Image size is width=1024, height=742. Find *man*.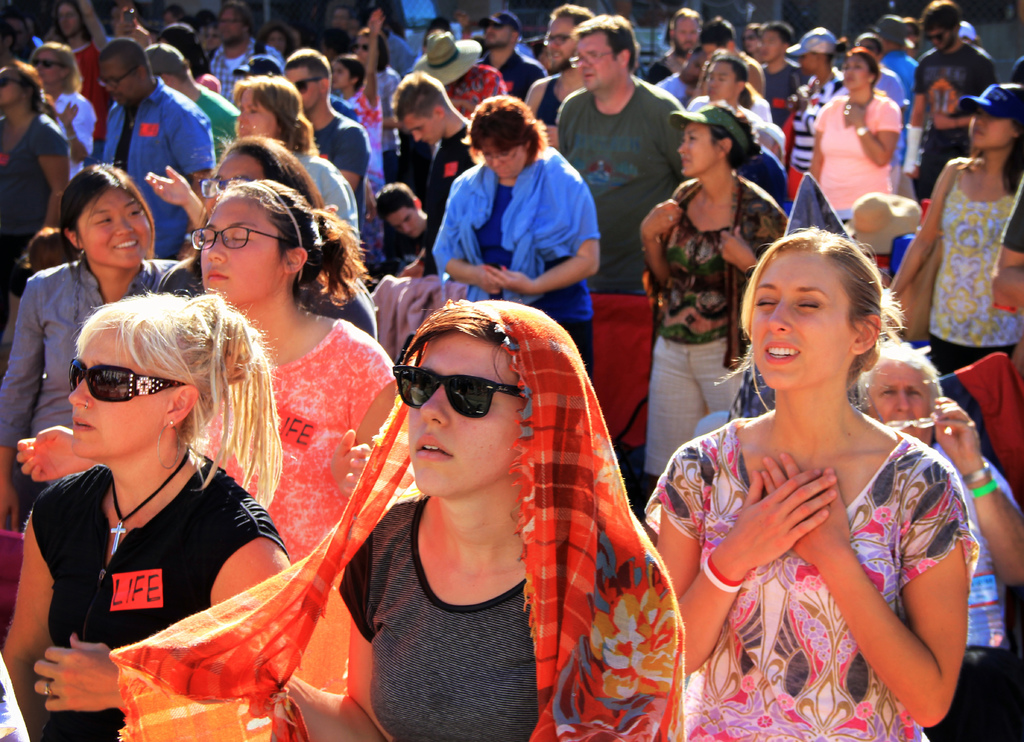
left=699, top=17, right=765, bottom=89.
